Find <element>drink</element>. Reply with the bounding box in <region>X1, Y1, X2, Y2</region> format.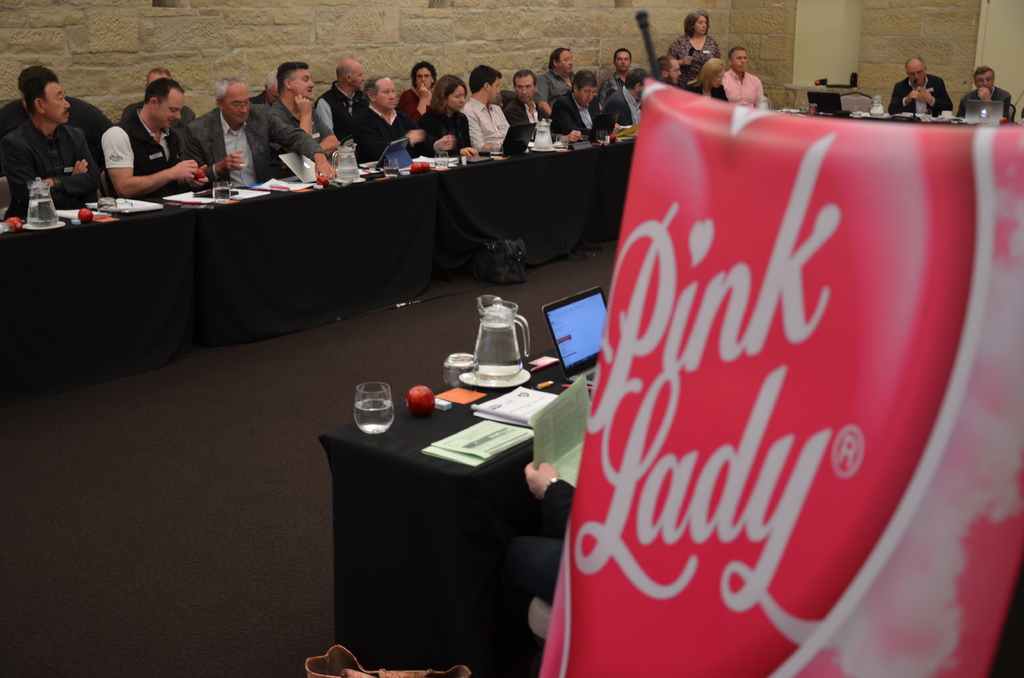
<region>25, 178, 58, 232</region>.
